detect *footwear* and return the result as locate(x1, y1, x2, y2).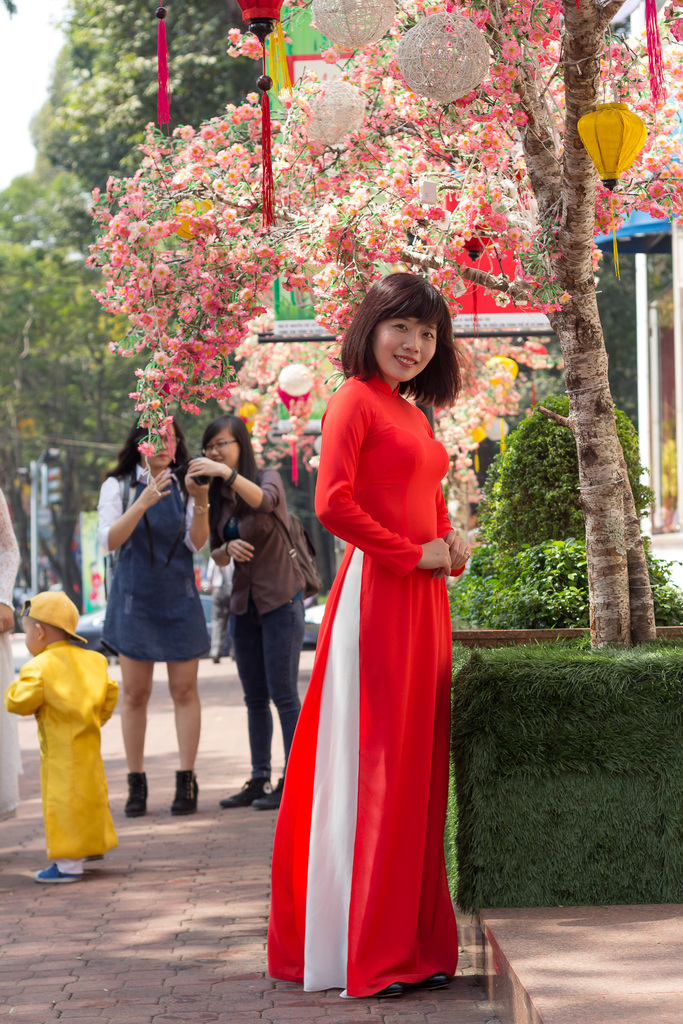
locate(29, 858, 81, 883).
